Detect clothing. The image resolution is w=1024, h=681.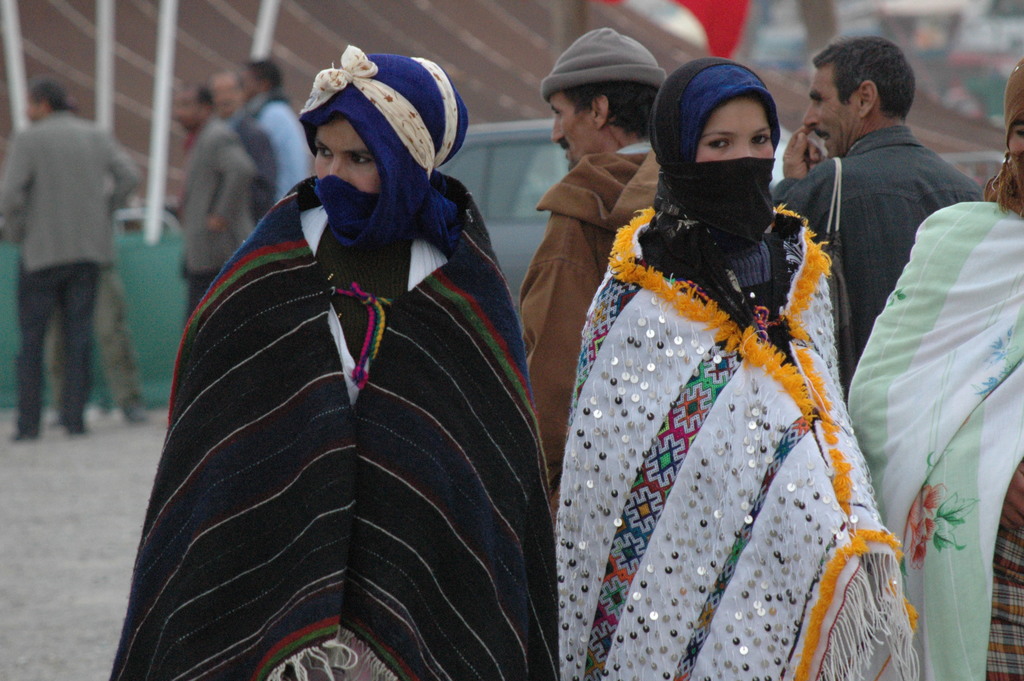
<box>252,90,305,199</box>.
